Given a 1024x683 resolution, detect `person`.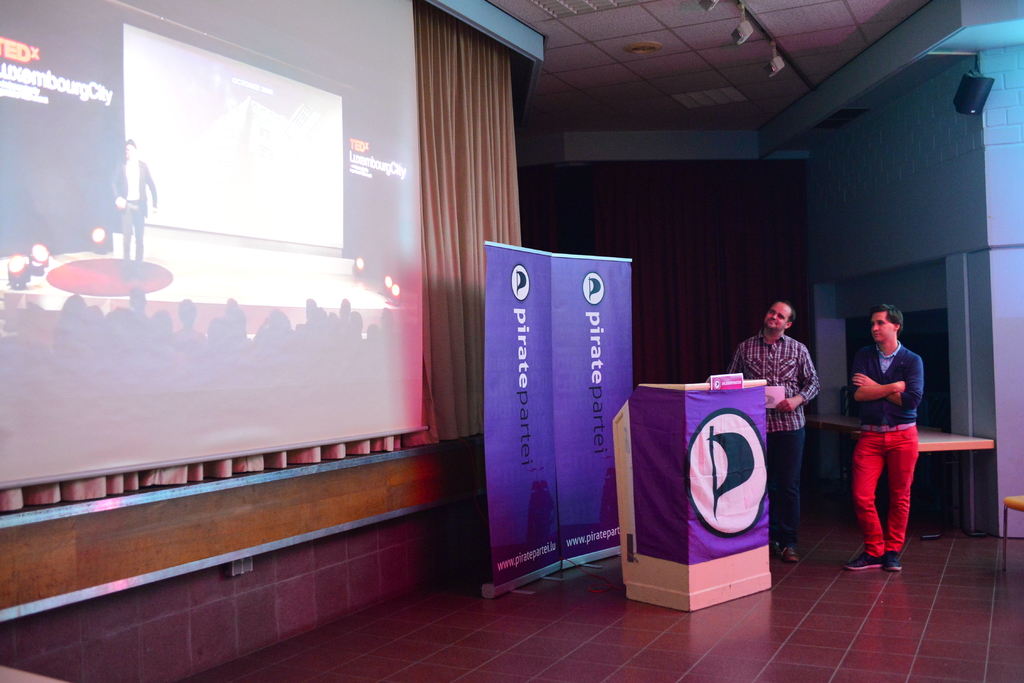
{"left": 110, "top": 142, "right": 159, "bottom": 277}.
